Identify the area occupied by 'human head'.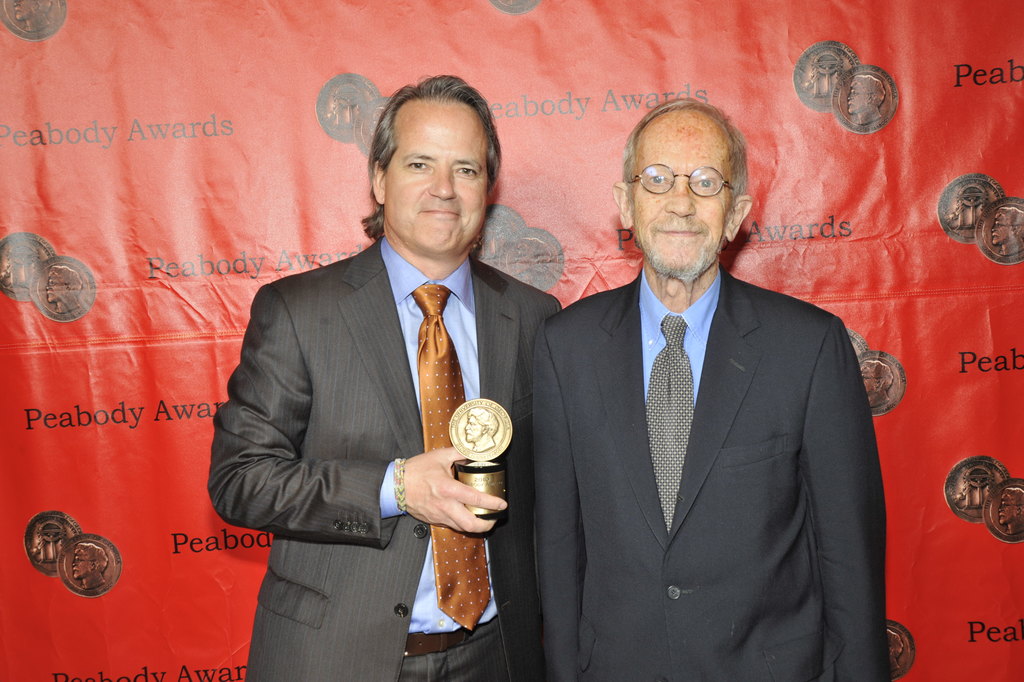
Area: {"x1": 510, "y1": 237, "x2": 550, "y2": 281}.
